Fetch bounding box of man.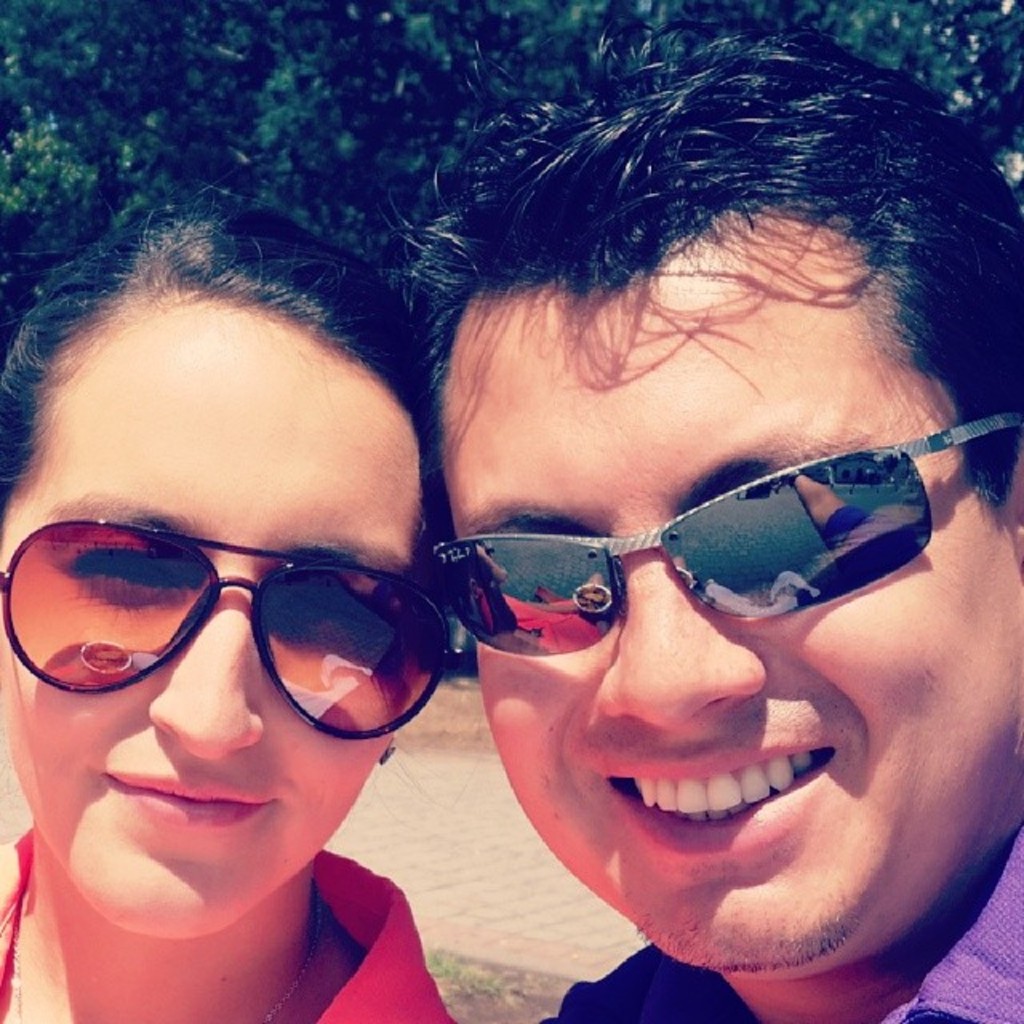
Bbox: [left=198, top=64, right=1023, bottom=1023].
